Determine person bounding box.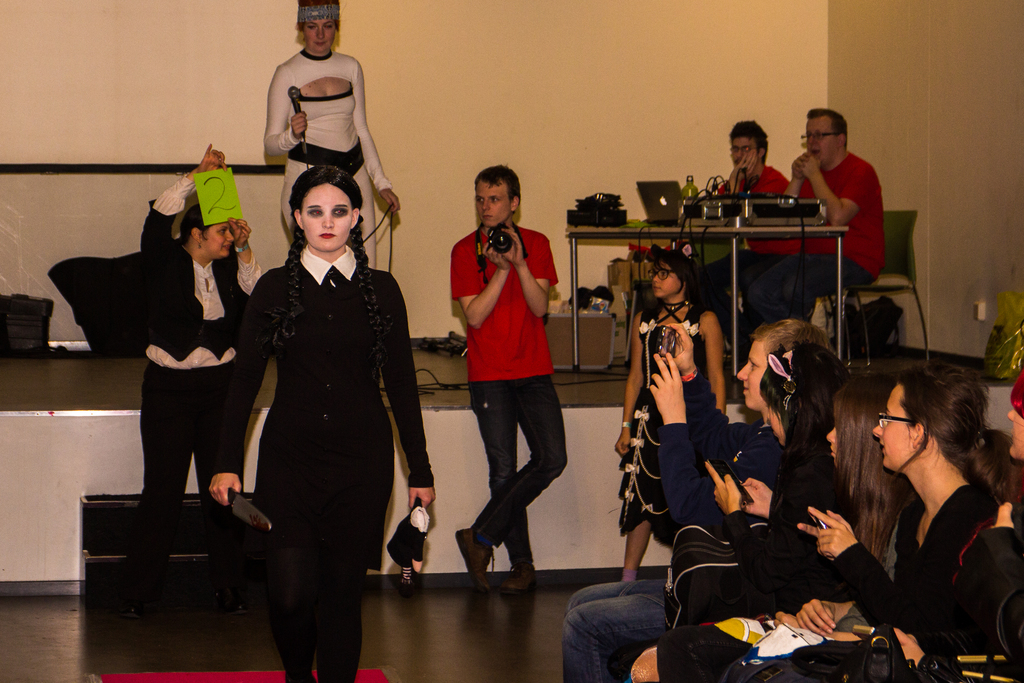
Determined: (788,113,887,358).
